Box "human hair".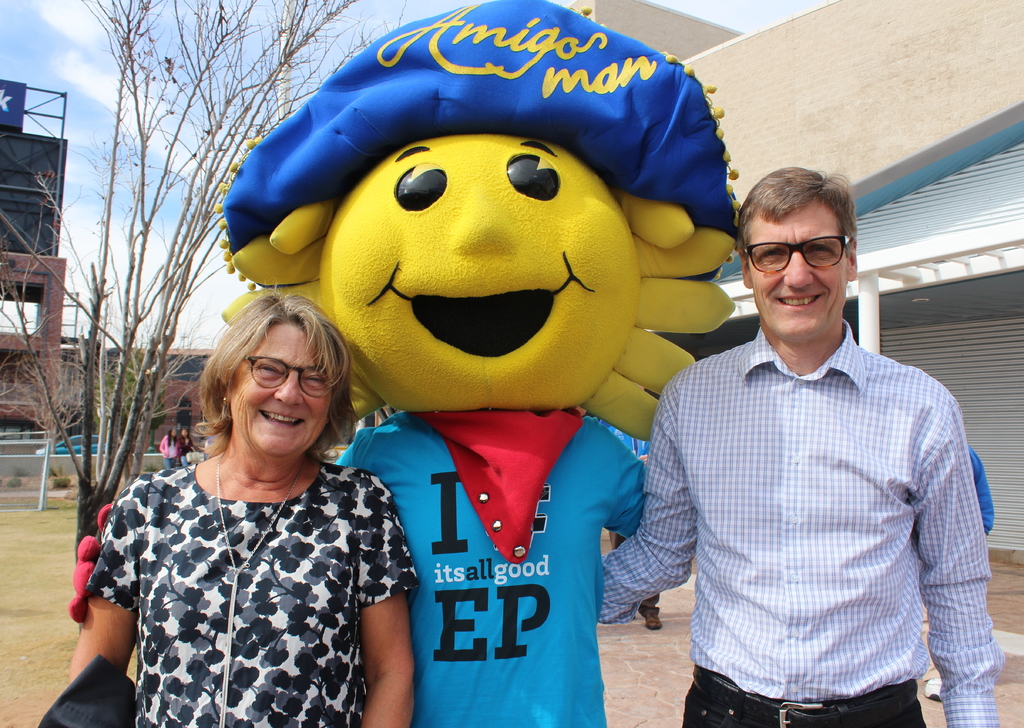
bbox=(180, 427, 190, 446).
